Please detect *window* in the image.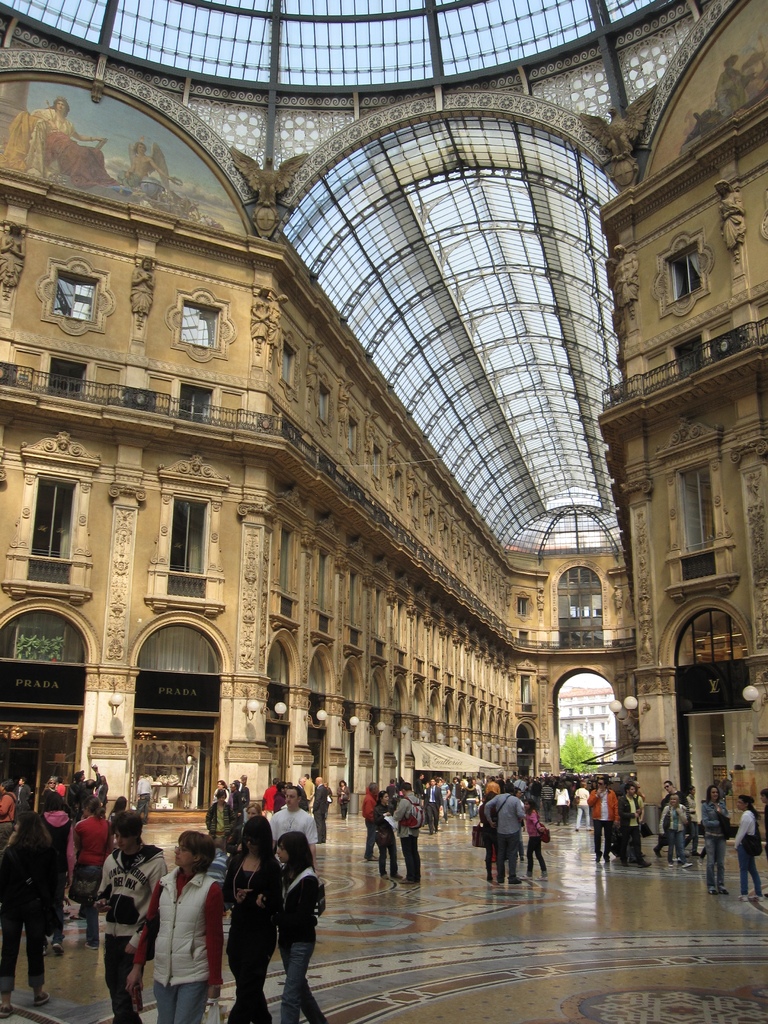
BBox(284, 346, 289, 379).
